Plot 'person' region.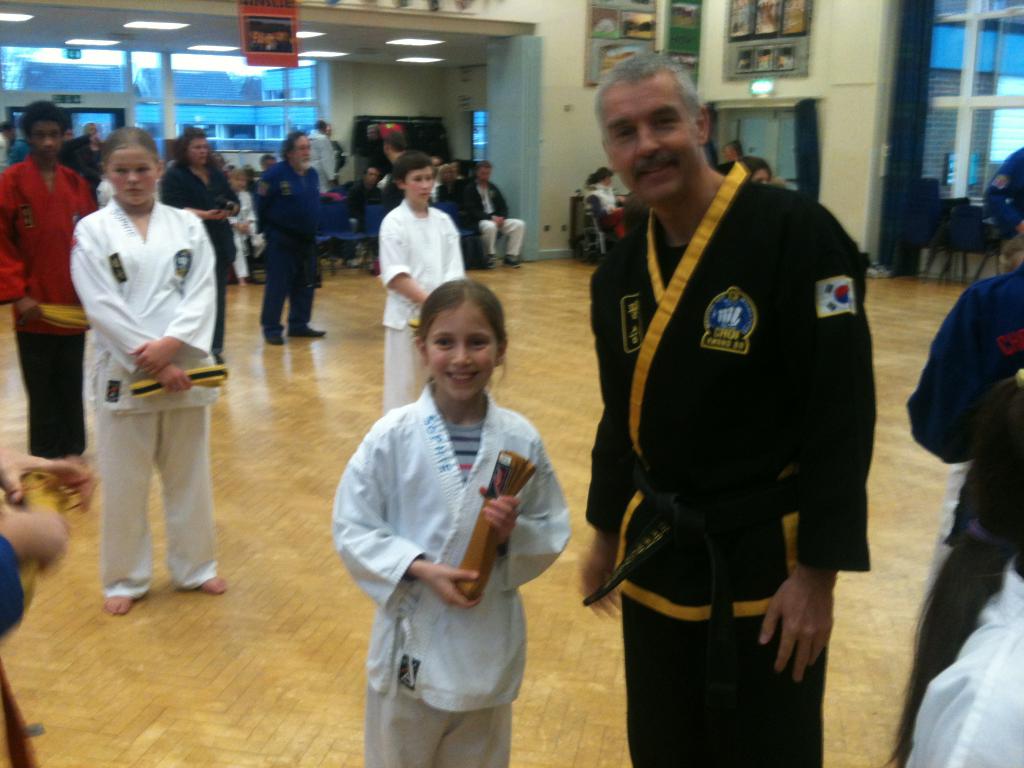
Plotted at detection(378, 148, 467, 415).
